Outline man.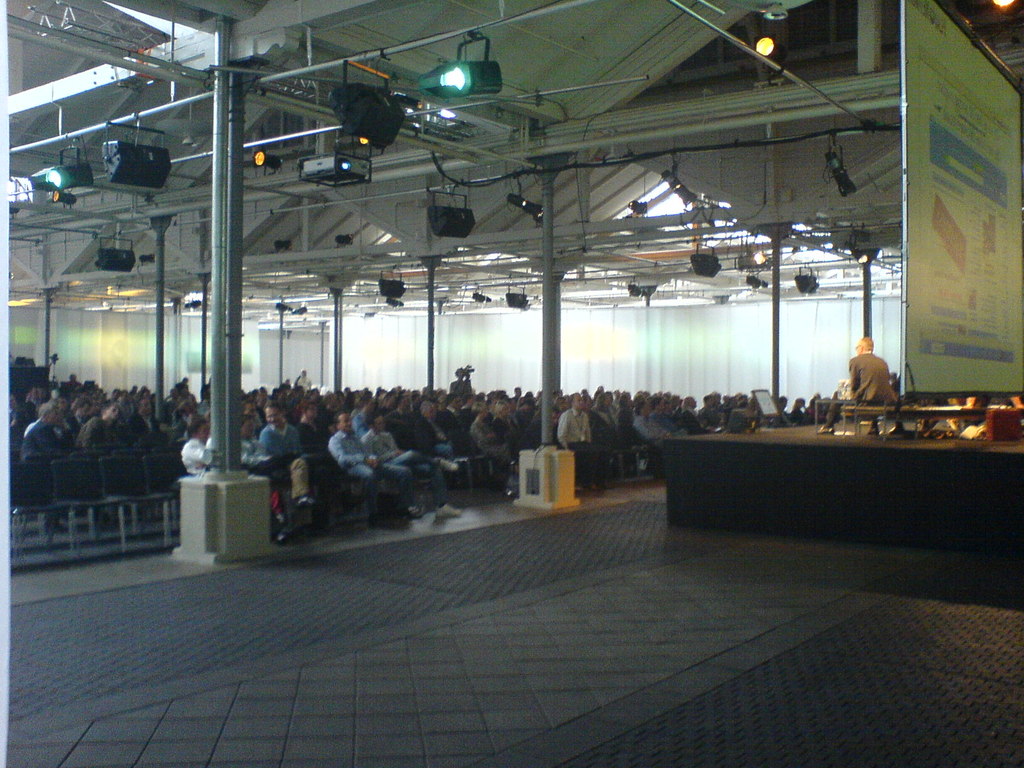
Outline: 836, 322, 913, 420.
